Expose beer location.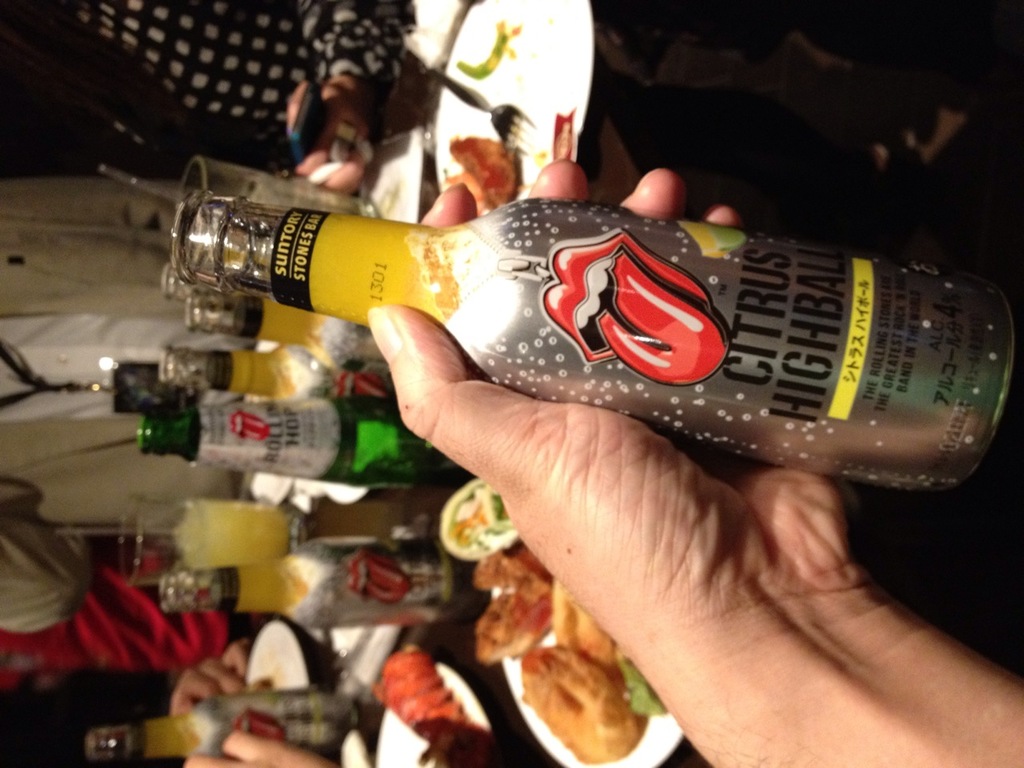
Exposed at 133, 394, 465, 494.
